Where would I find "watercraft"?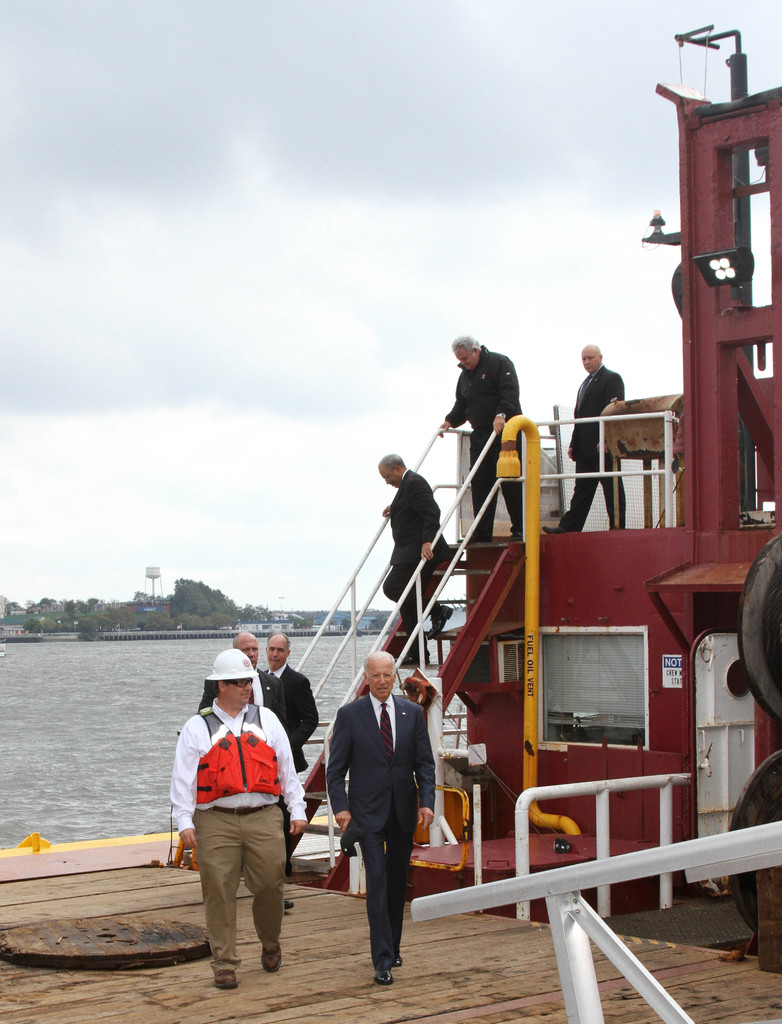
At <box>0,25,781,1023</box>.
